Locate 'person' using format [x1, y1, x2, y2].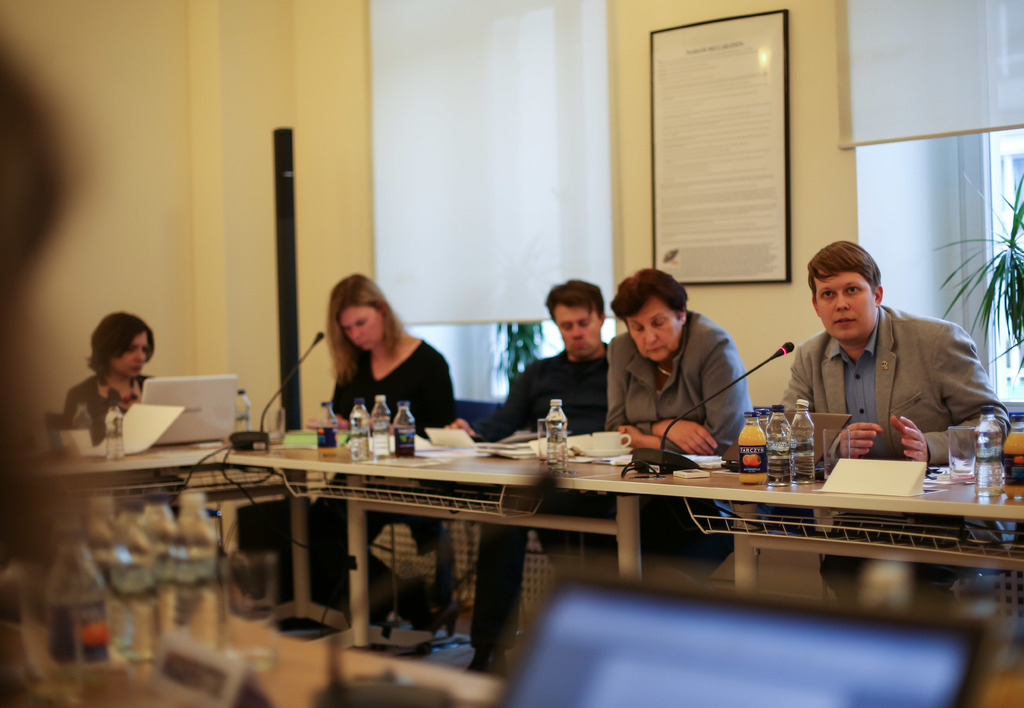
[776, 233, 1011, 609].
